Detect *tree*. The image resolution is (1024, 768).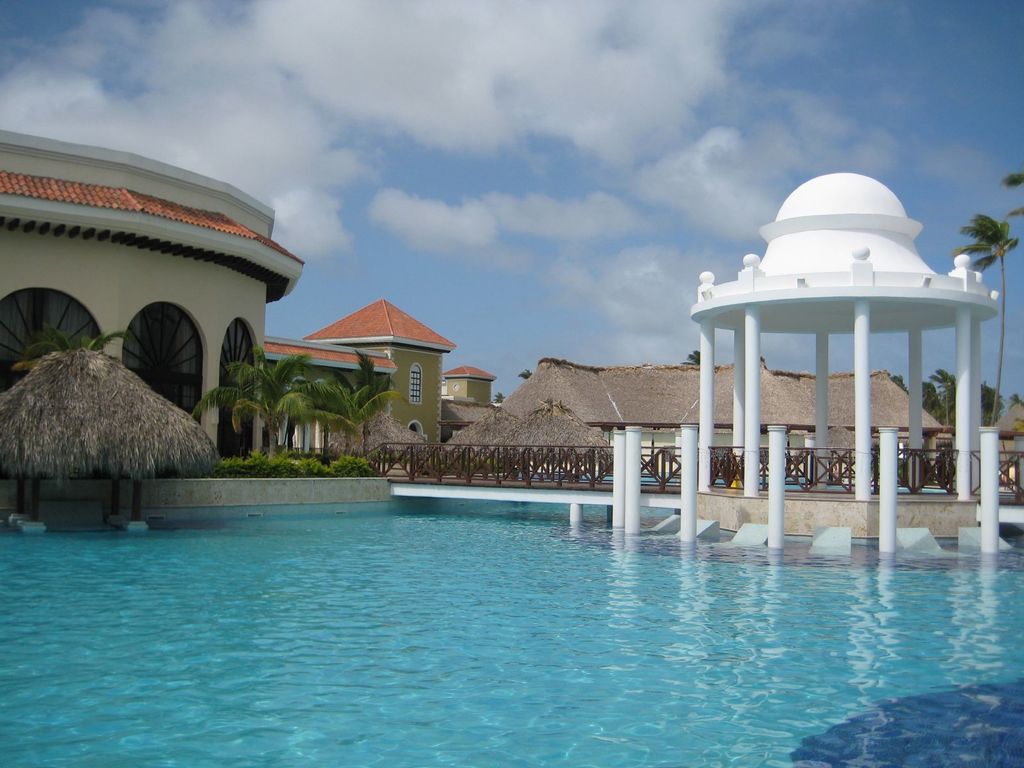
{"x1": 195, "y1": 340, "x2": 315, "y2": 460}.
